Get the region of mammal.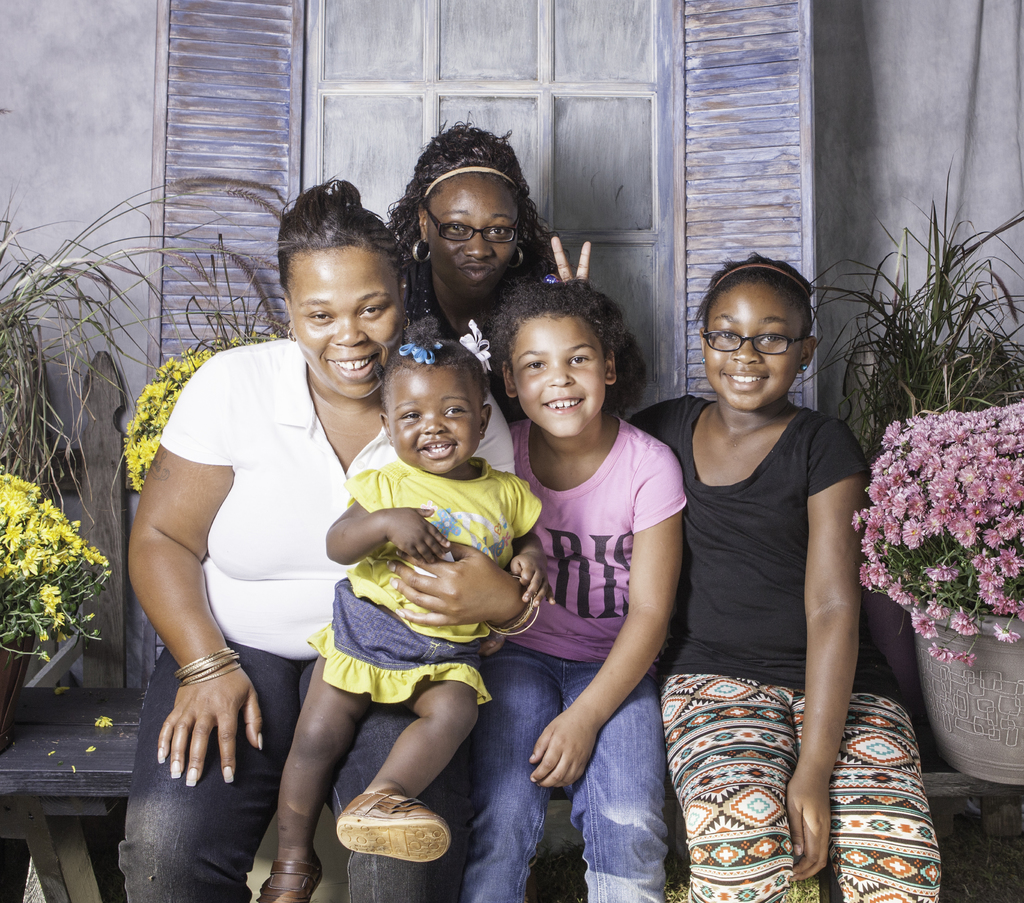
rect(549, 236, 940, 902).
